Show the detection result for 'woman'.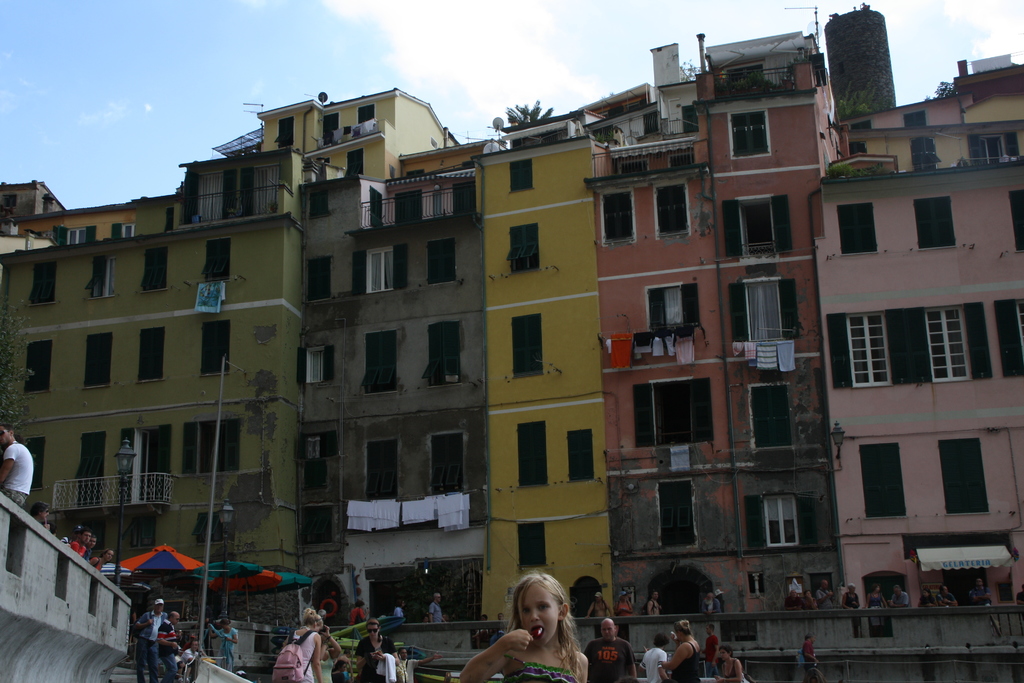
Rect(662, 618, 703, 682).
